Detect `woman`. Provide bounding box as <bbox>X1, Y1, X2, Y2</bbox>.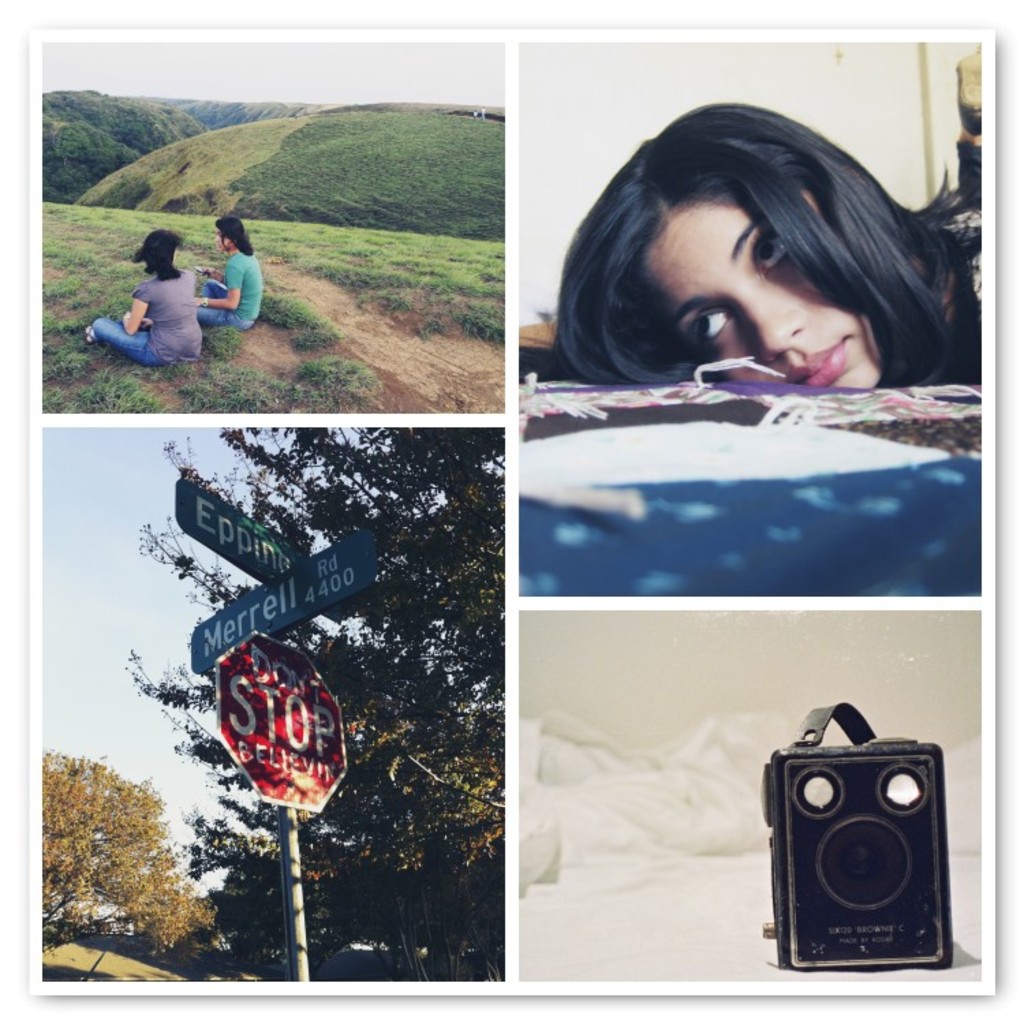
<bbox>89, 223, 193, 365</bbox>.
